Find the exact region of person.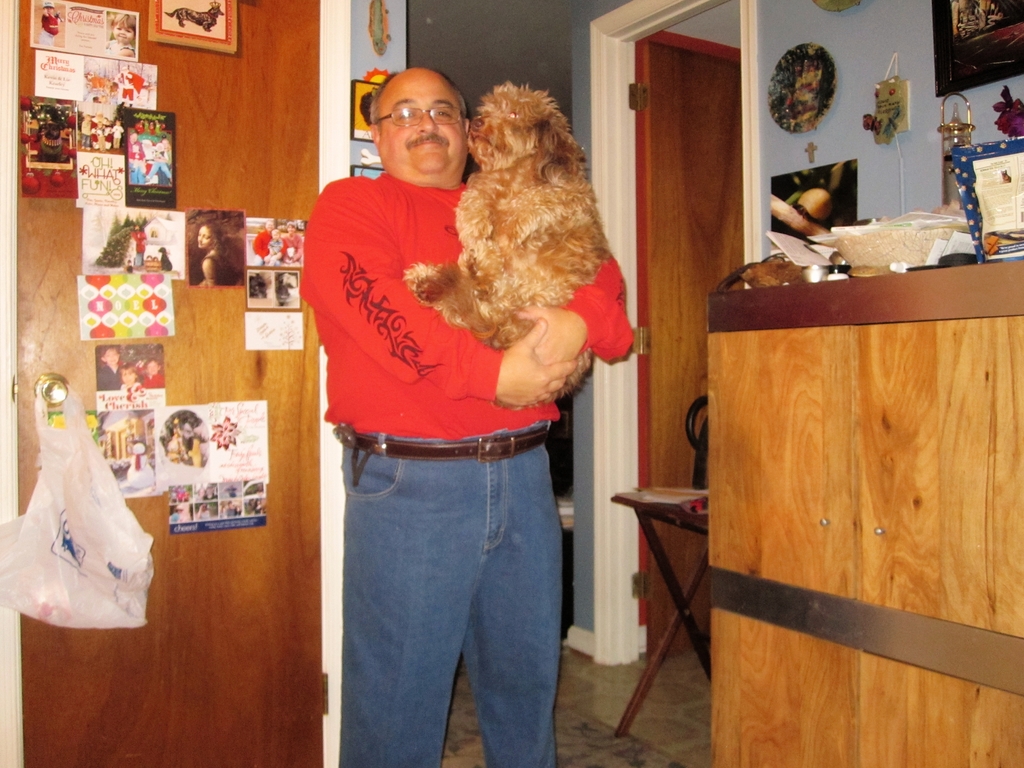
Exact region: (131, 223, 147, 268).
